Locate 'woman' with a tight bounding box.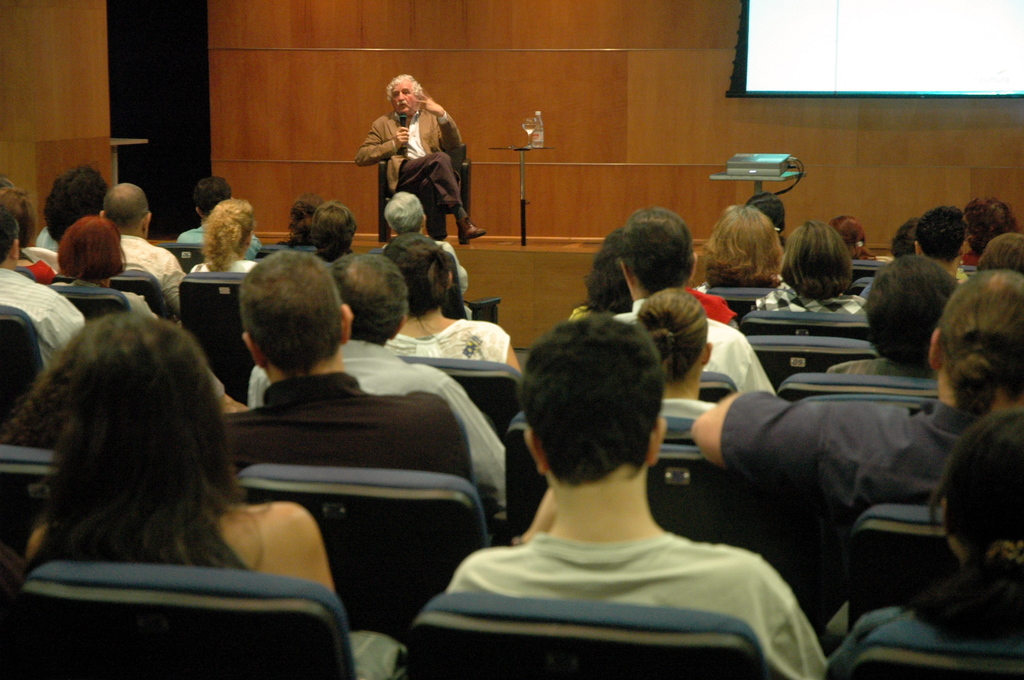
BBox(384, 236, 525, 376).
